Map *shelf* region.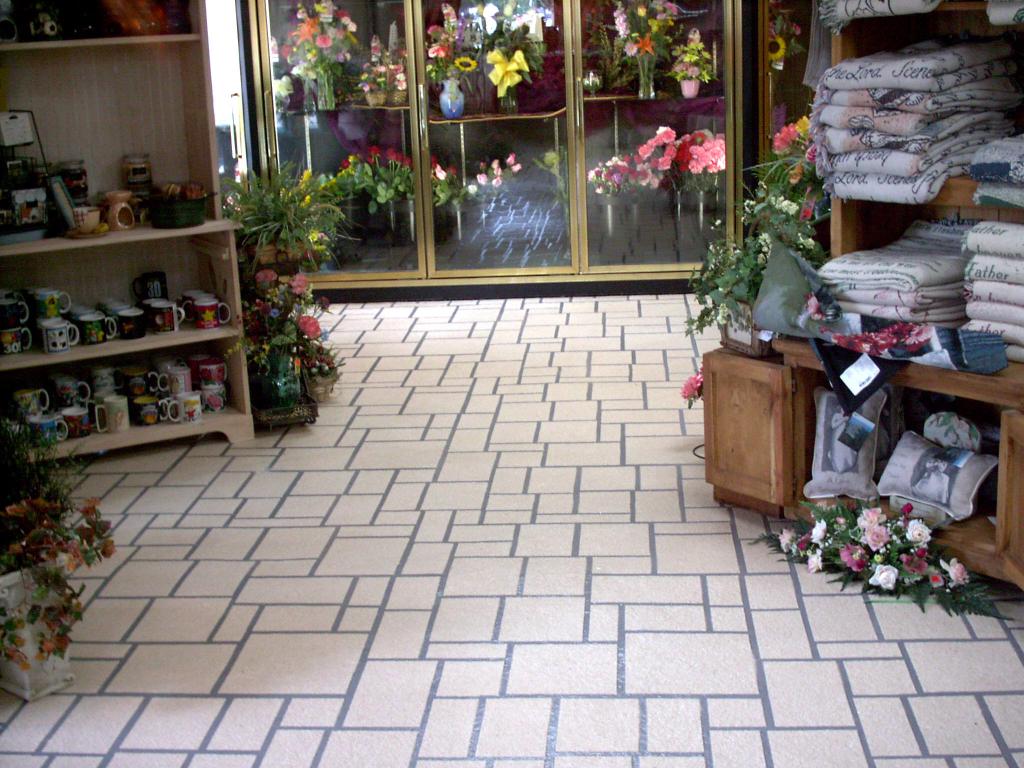
Mapped to x1=993, y1=419, x2=1023, y2=585.
